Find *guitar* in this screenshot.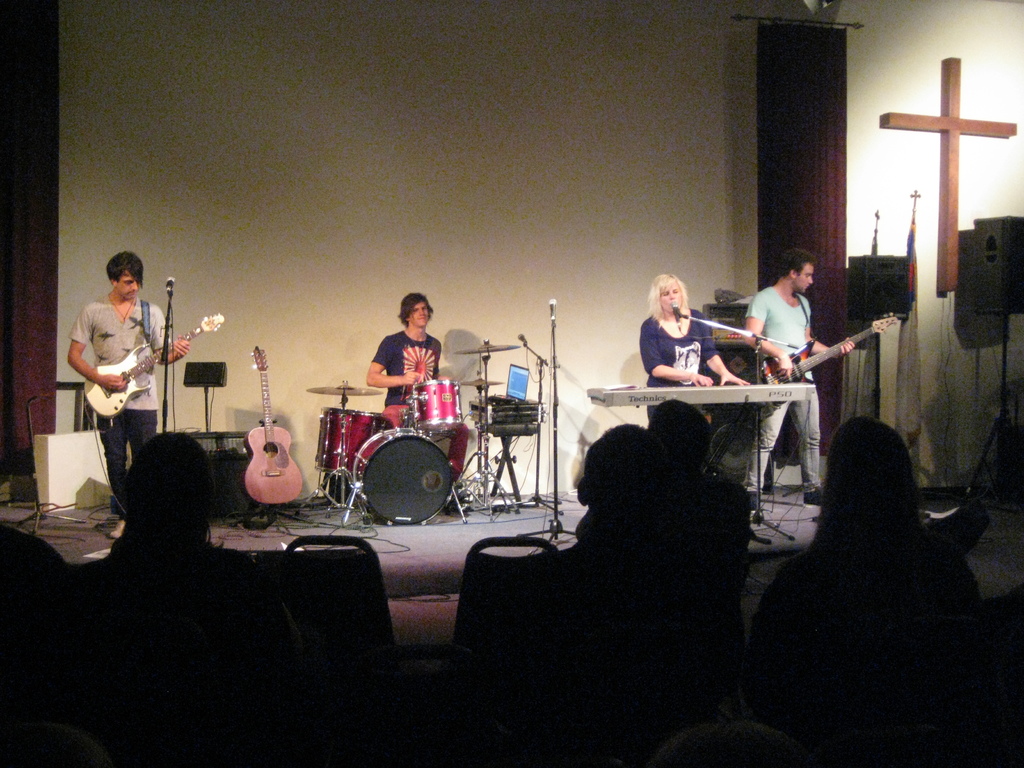
The bounding box for *guitar* is (x1=245, y1=344, x2=306, y2=506).
